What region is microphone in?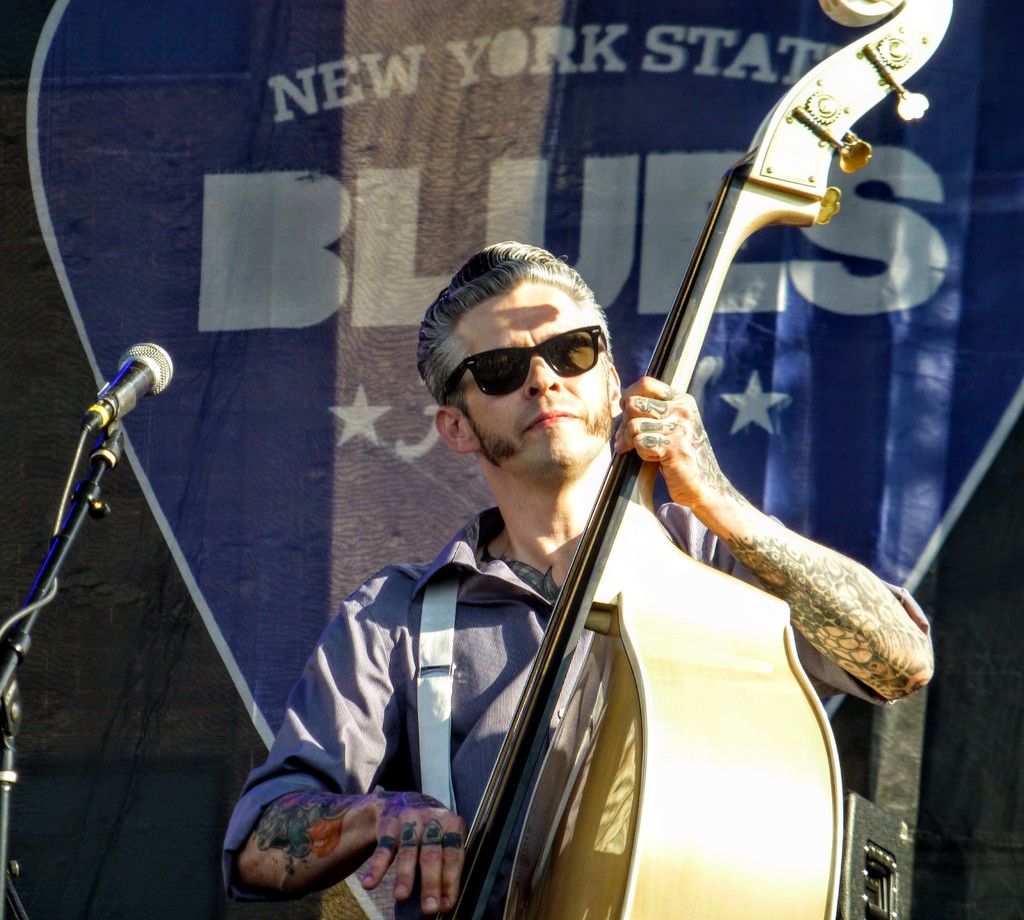
(left=77, top=335, right=180, bottom=422).
